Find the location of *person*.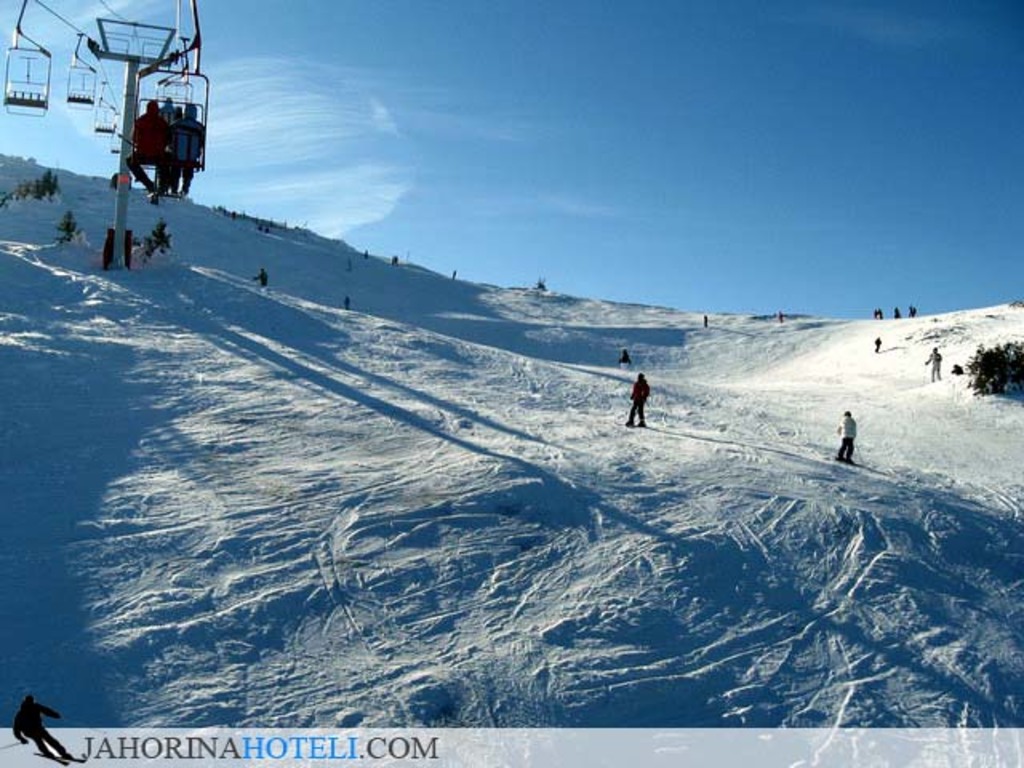
Location: (627,373,648,429).
